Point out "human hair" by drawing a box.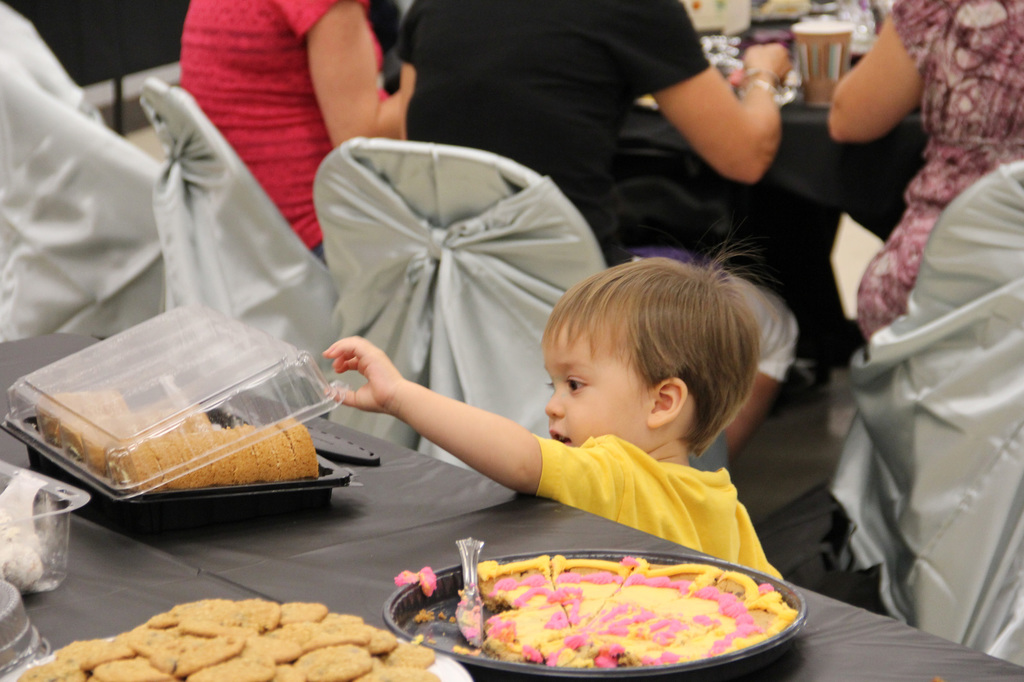
506,245,769,472.
